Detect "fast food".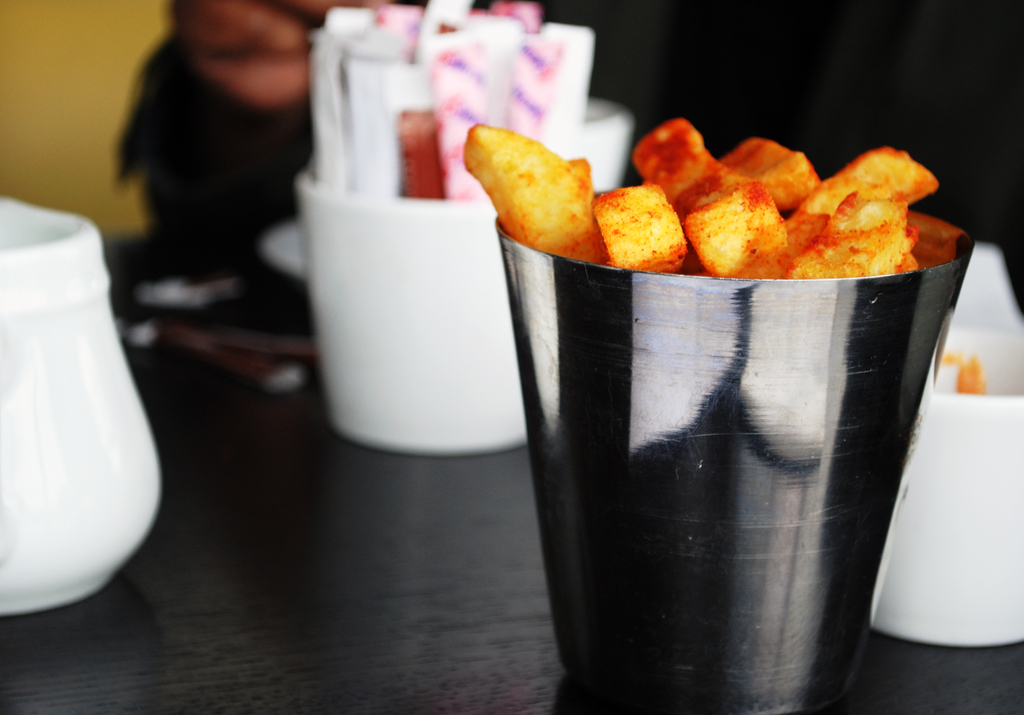
Detected at region(452, 131, 916, 276).
